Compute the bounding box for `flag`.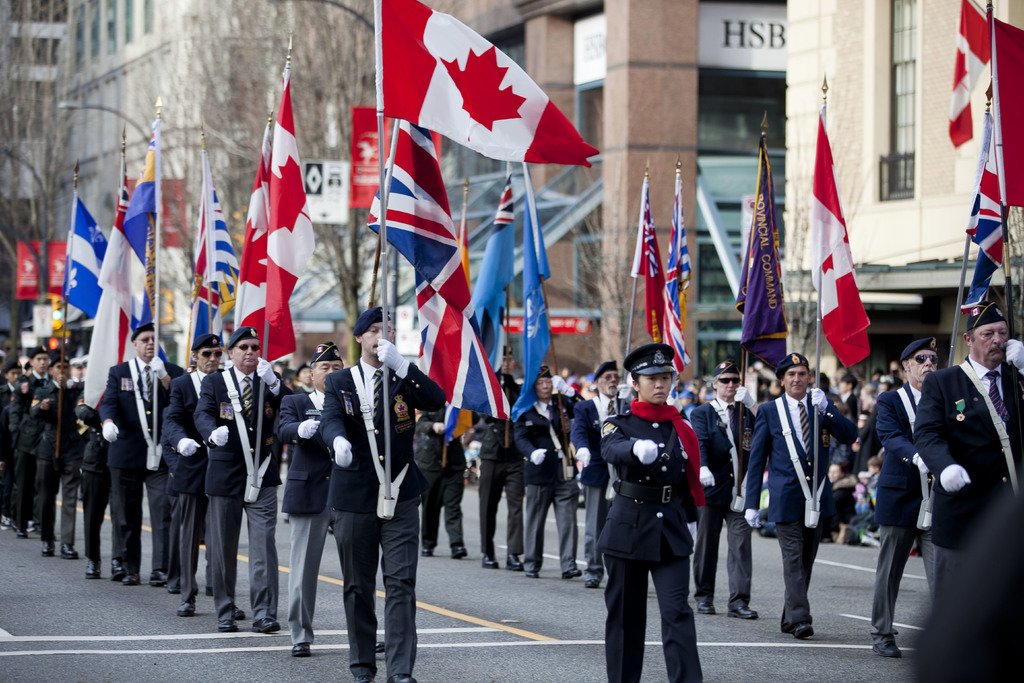
Rect(68, 193, 120, 320).
